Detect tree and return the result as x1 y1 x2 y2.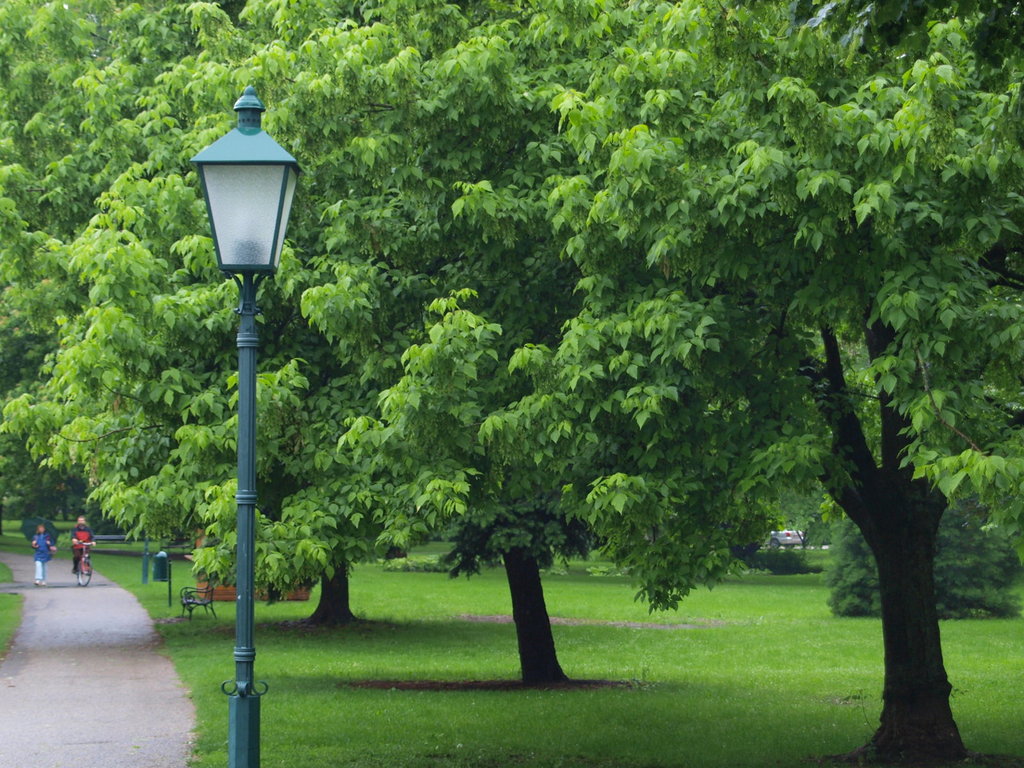
469 0 1023 767.
